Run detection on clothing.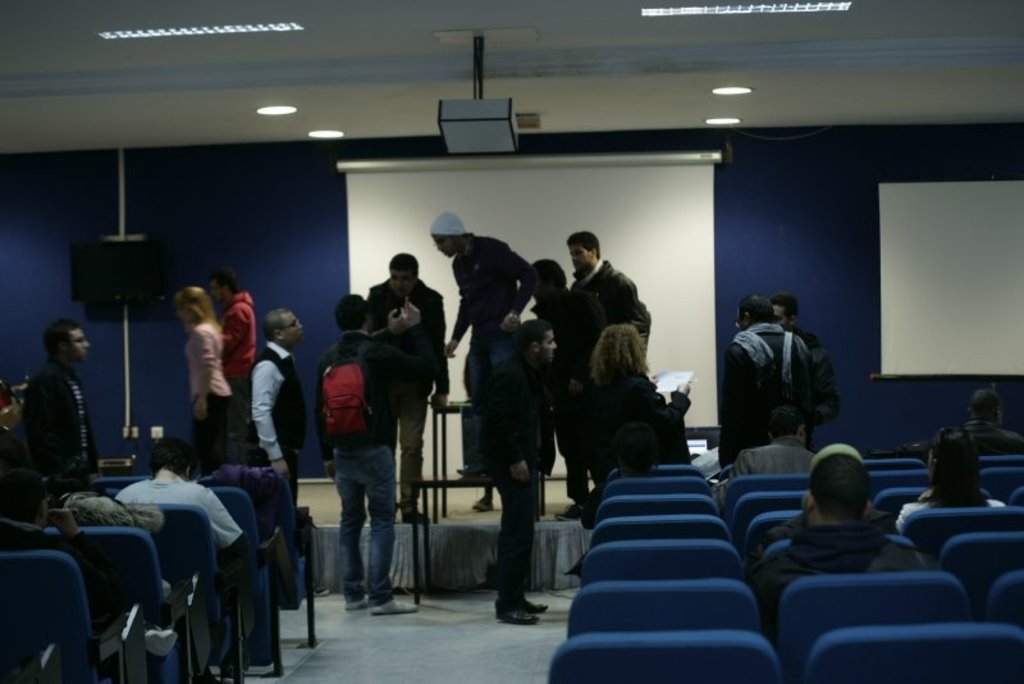
Result: x1=573, y1=366, x2=695, y2=459.
